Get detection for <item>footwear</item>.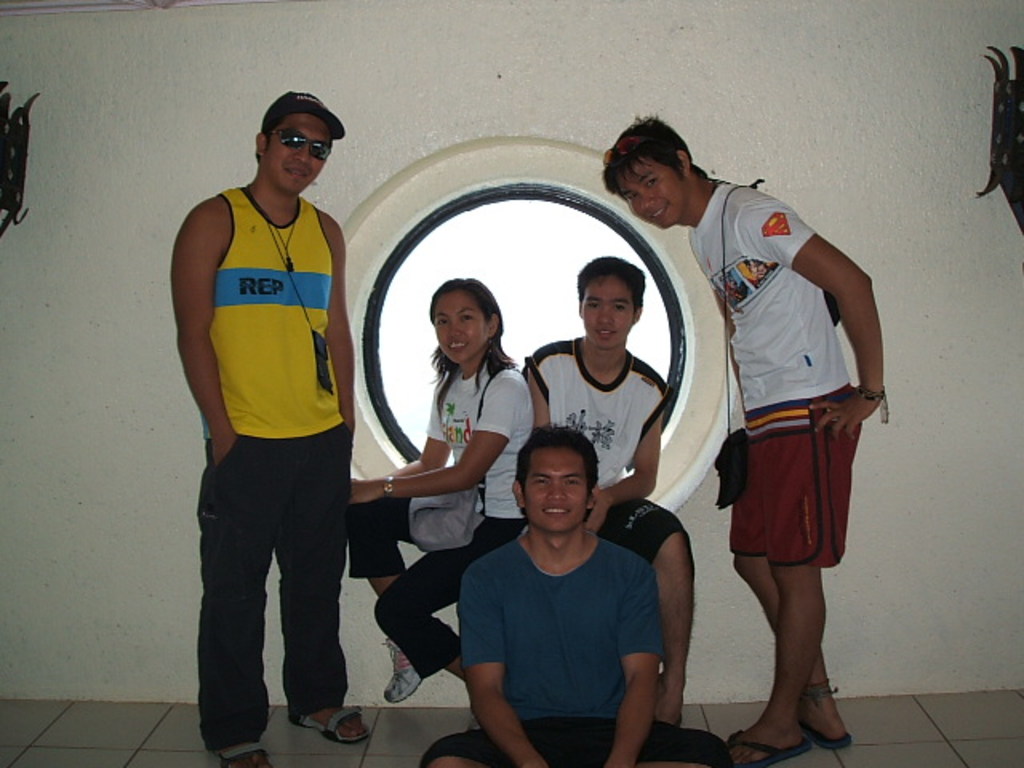
Detection: bbox=(382, 638, 427, 701).
